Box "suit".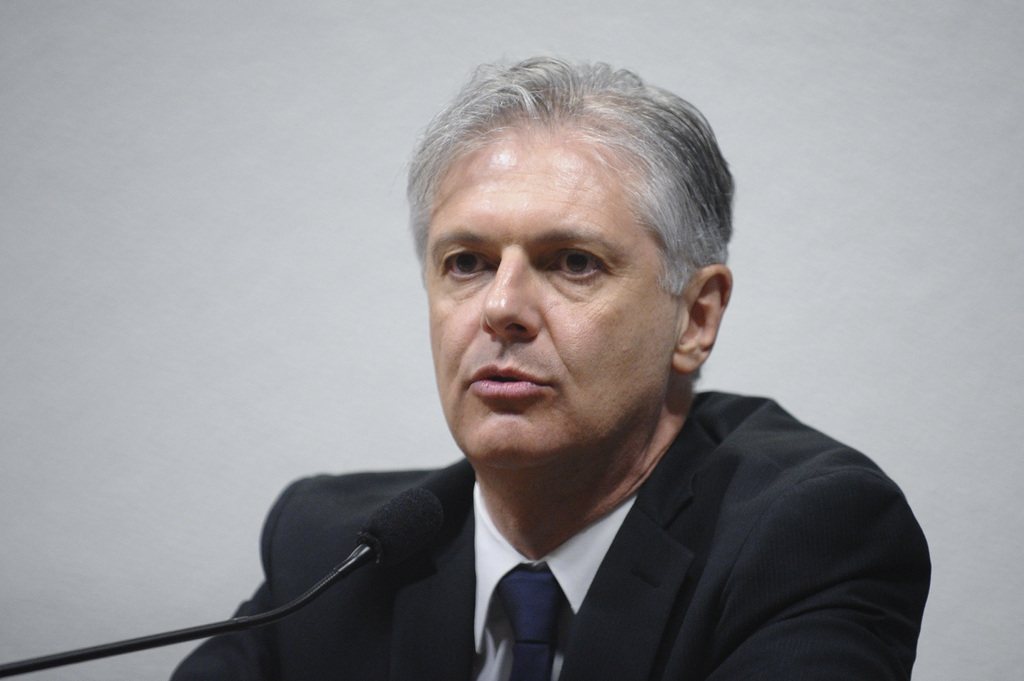
(225, 380, 954, 677).
